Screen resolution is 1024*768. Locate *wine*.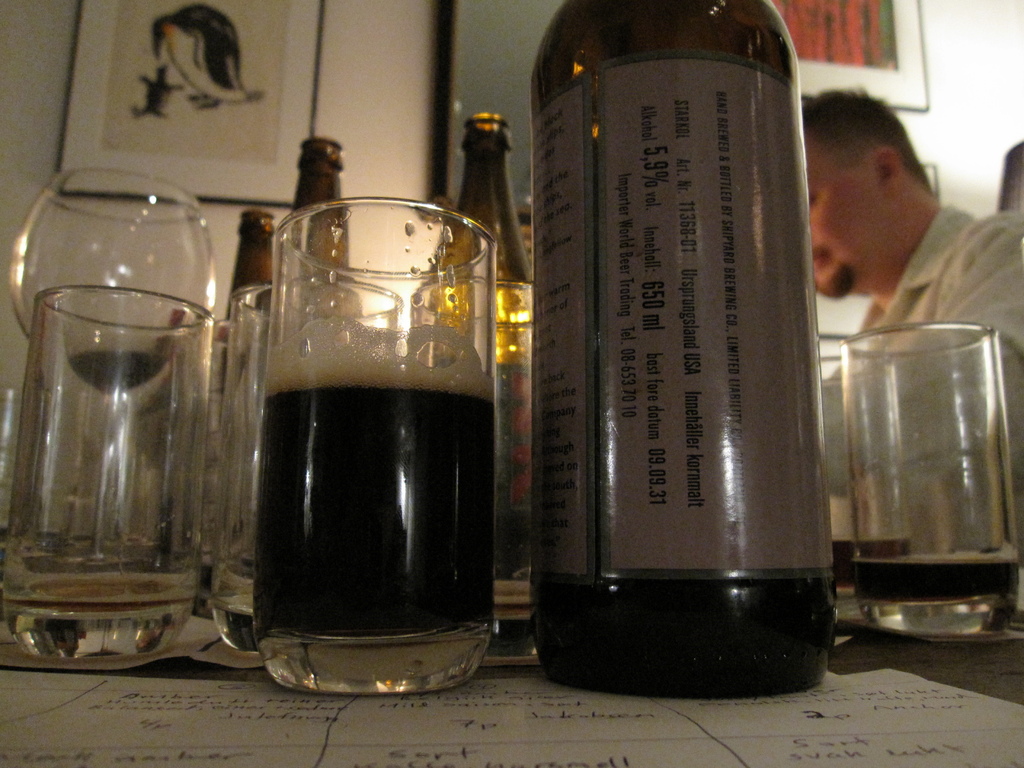
pyautogui.locateOnScreen(255, 382, 495, 632).
